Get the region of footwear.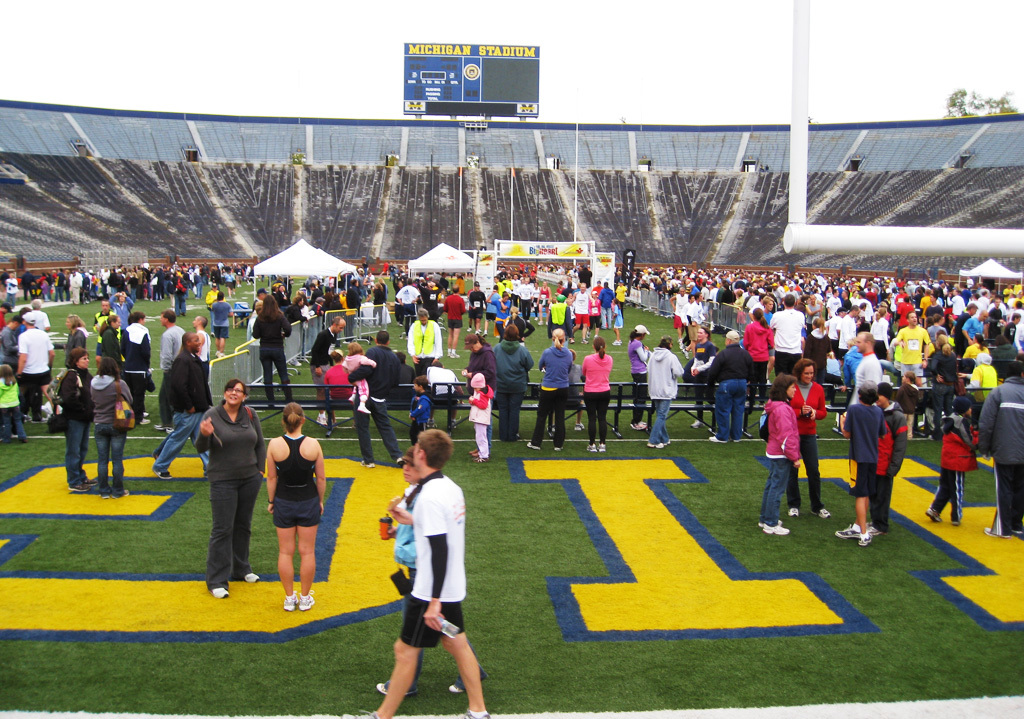
BBox(539, 318, 543, 325).
